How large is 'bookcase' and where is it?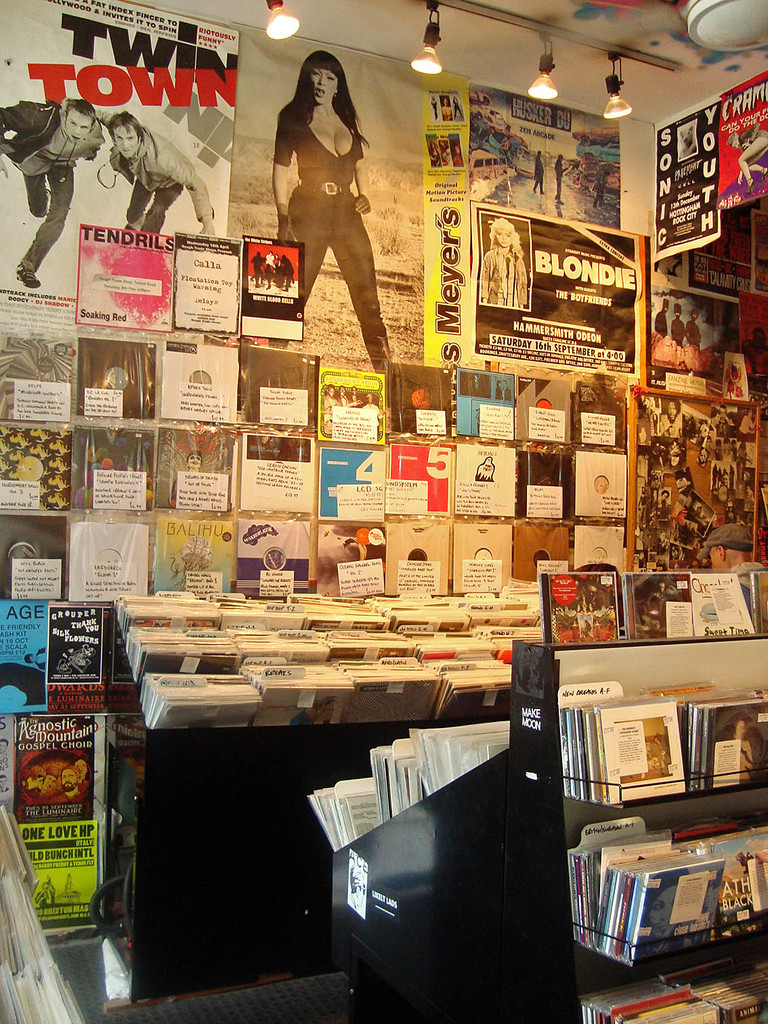
Bounding box: (x1=532, y1=586, x2=767, y2=925).
